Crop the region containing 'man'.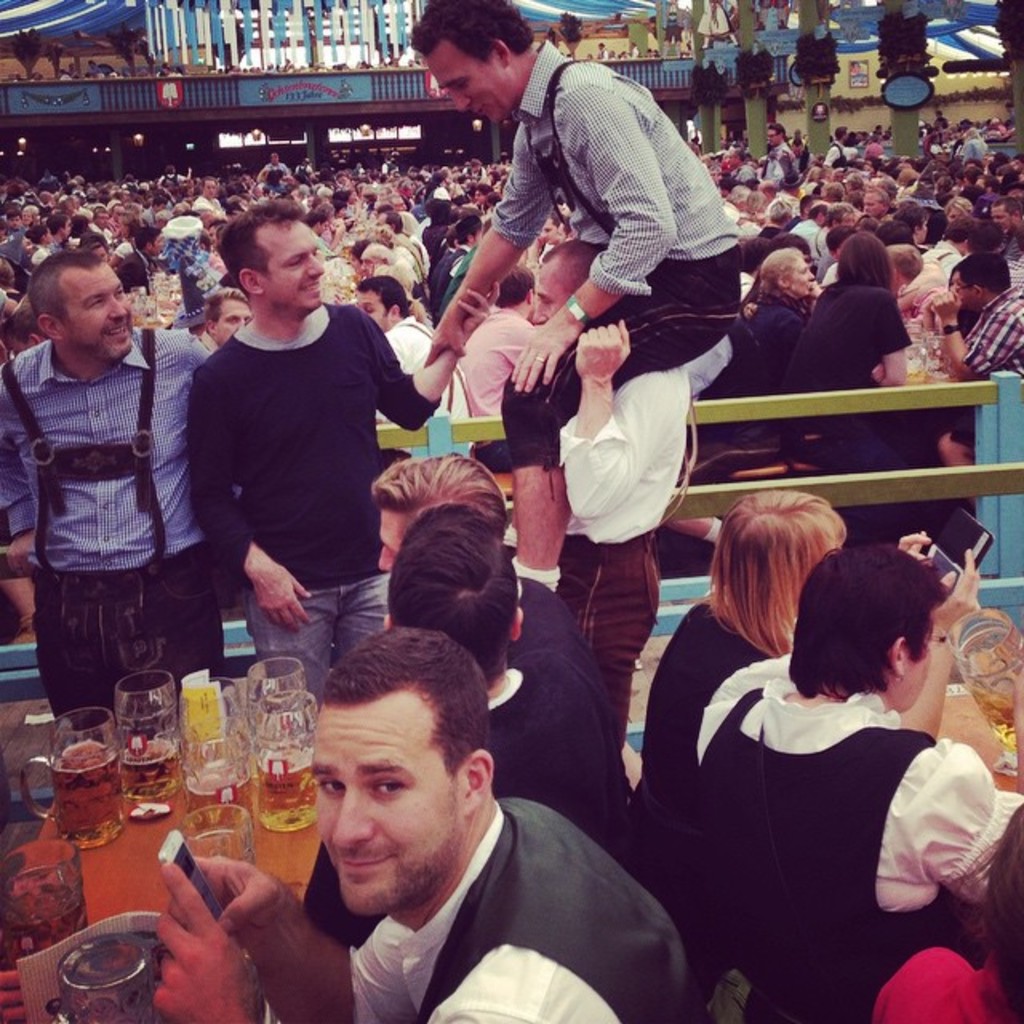
Crop region: 518,237,702,755.
